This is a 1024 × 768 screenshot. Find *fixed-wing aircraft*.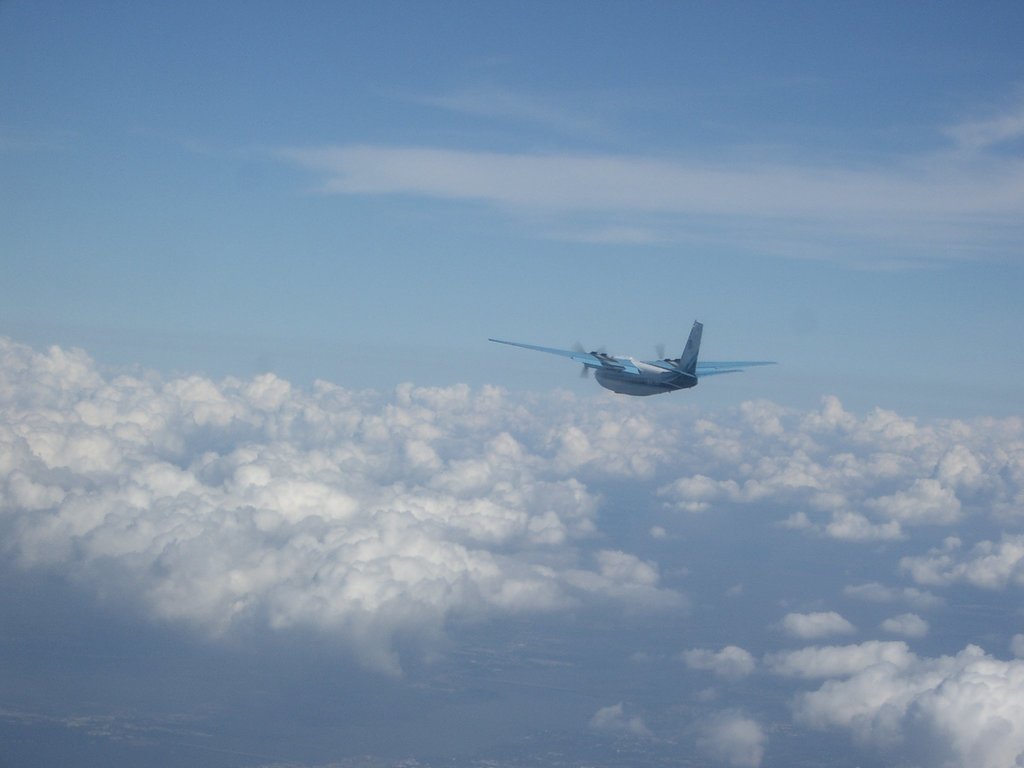
Bounding box: (x1=486, y1=320, x2=772, y2=394).
